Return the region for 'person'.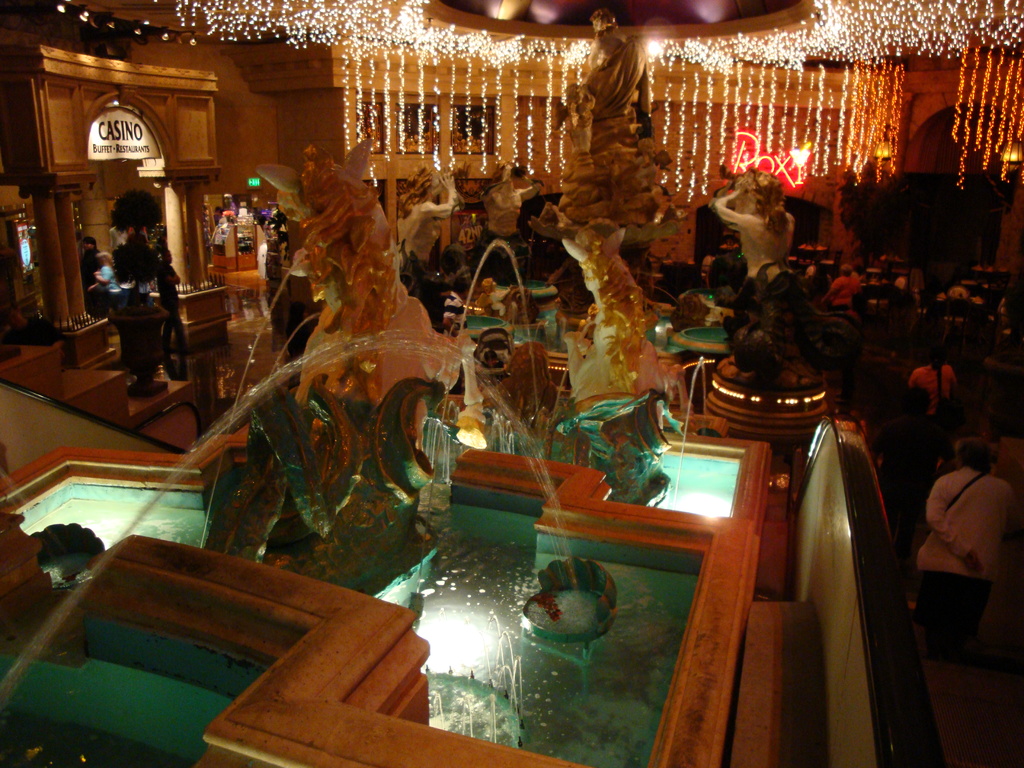
819 260 859 312.
